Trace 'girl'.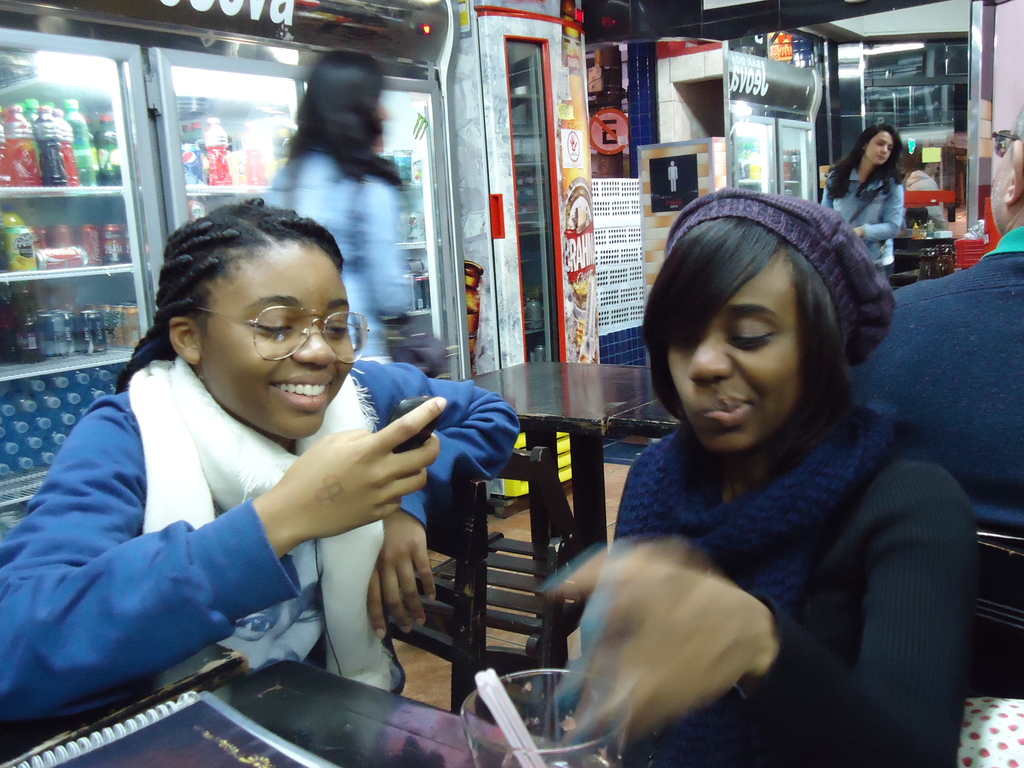
Traced to [x1=540, y1=186, x2=976, y2=767].
